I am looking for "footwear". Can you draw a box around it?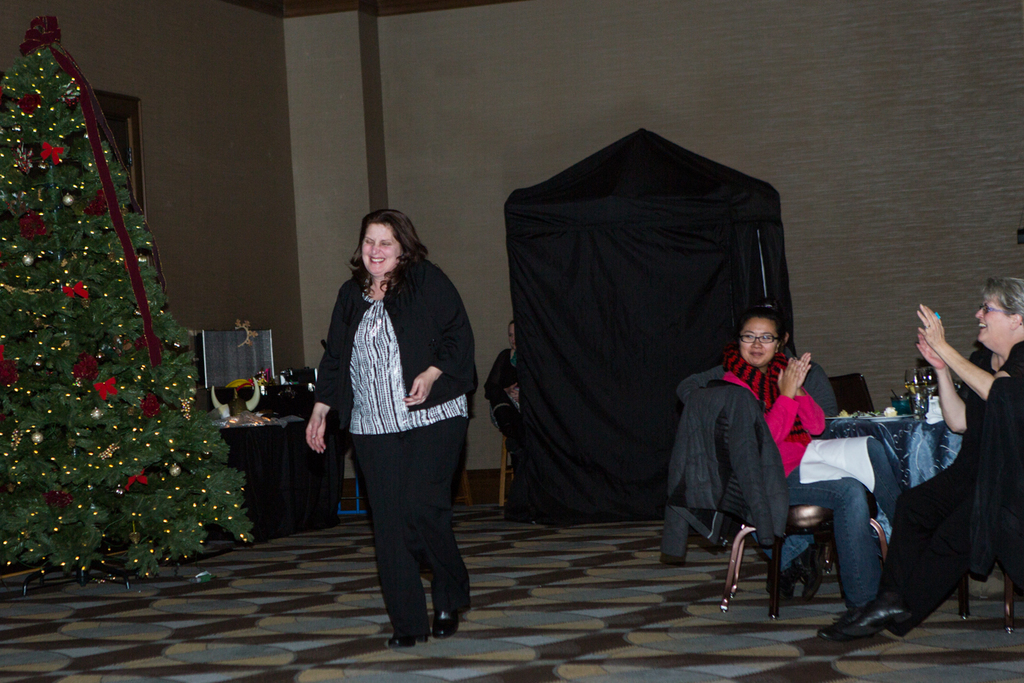
Sure, the bounding box is locate(836, 589, 907, 639).
